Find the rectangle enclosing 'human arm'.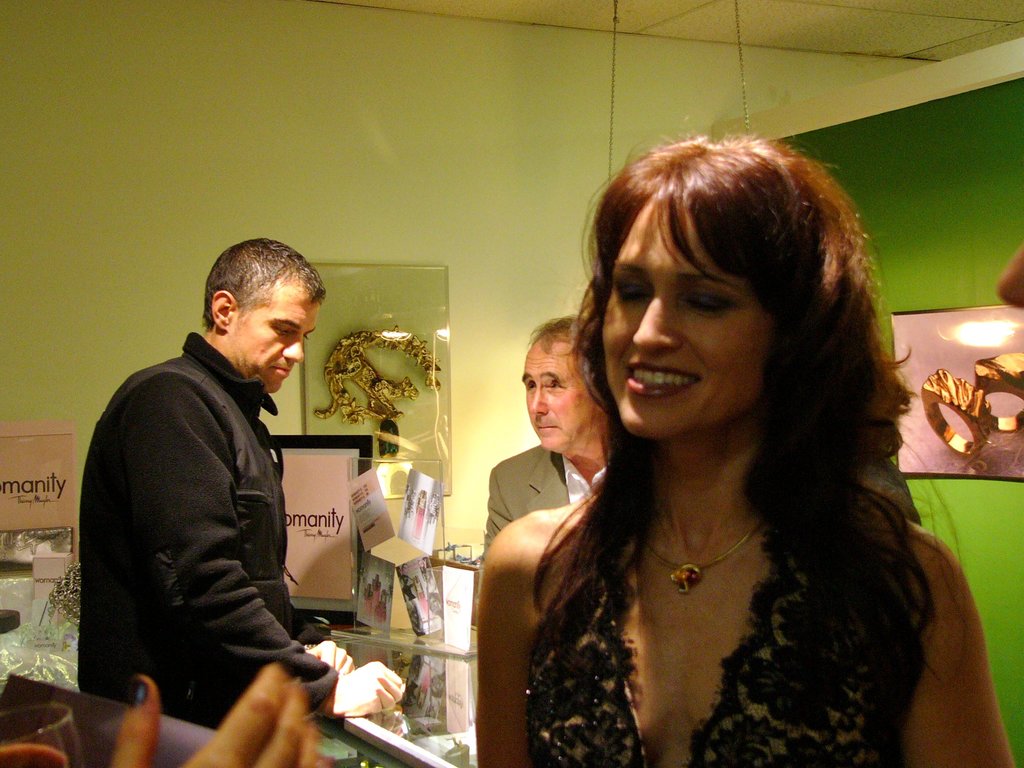
select_region(468, 466, 573, 722).
